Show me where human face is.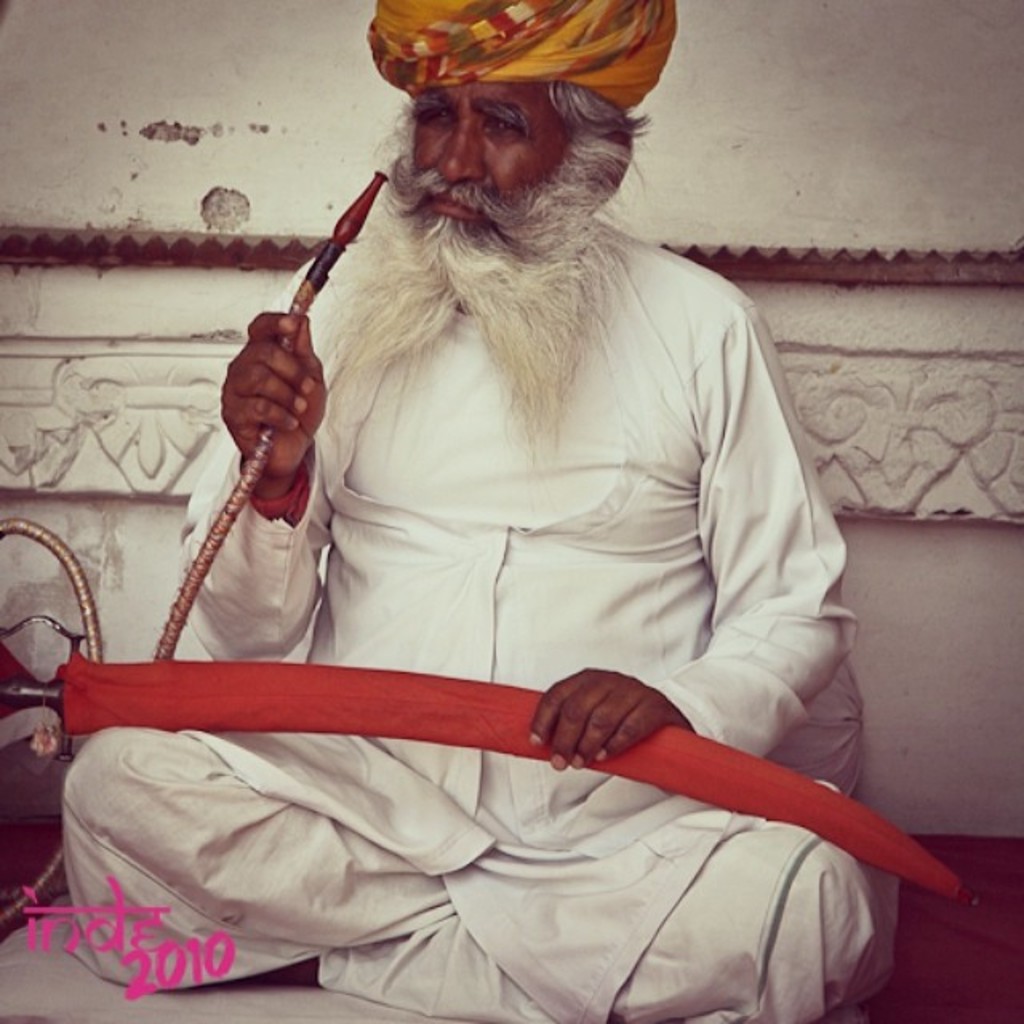
human face is at [414, 85, 570, 238].
